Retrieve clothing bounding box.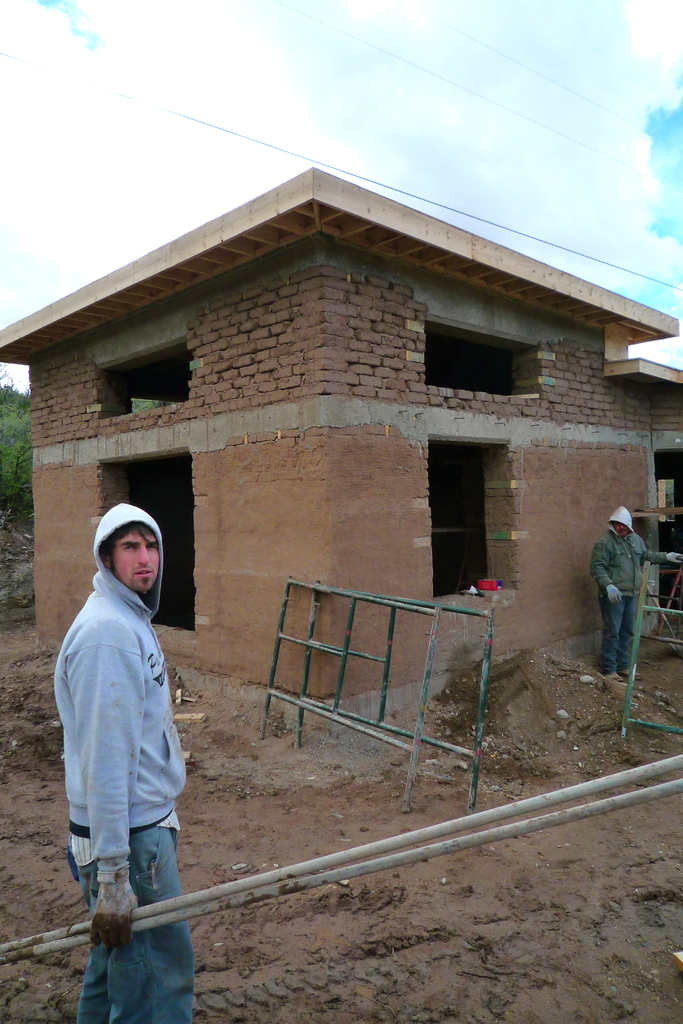
Bounding box: 52:502:195:1023.
